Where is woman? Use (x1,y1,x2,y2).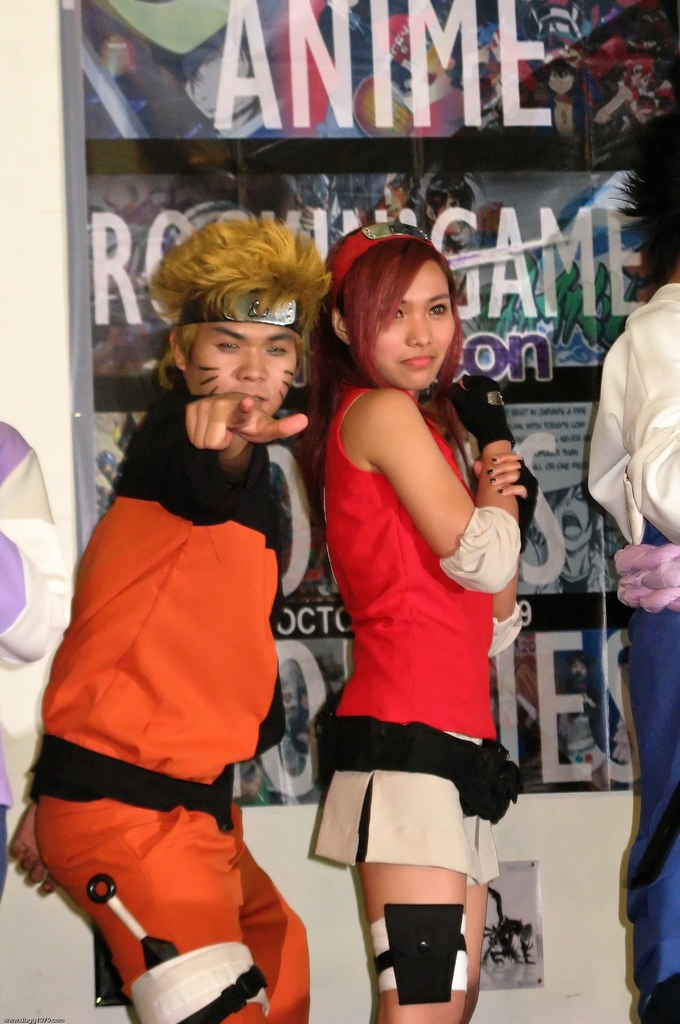
(546,481,614,598).
